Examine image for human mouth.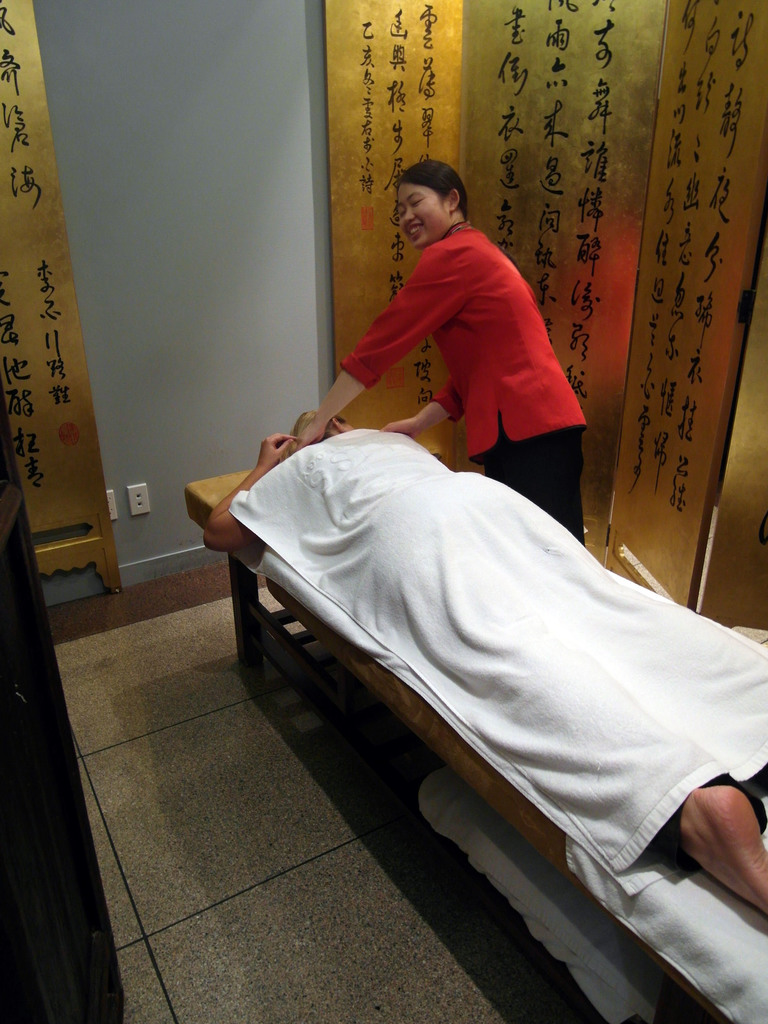
Examination result: [396,218,428,239].
